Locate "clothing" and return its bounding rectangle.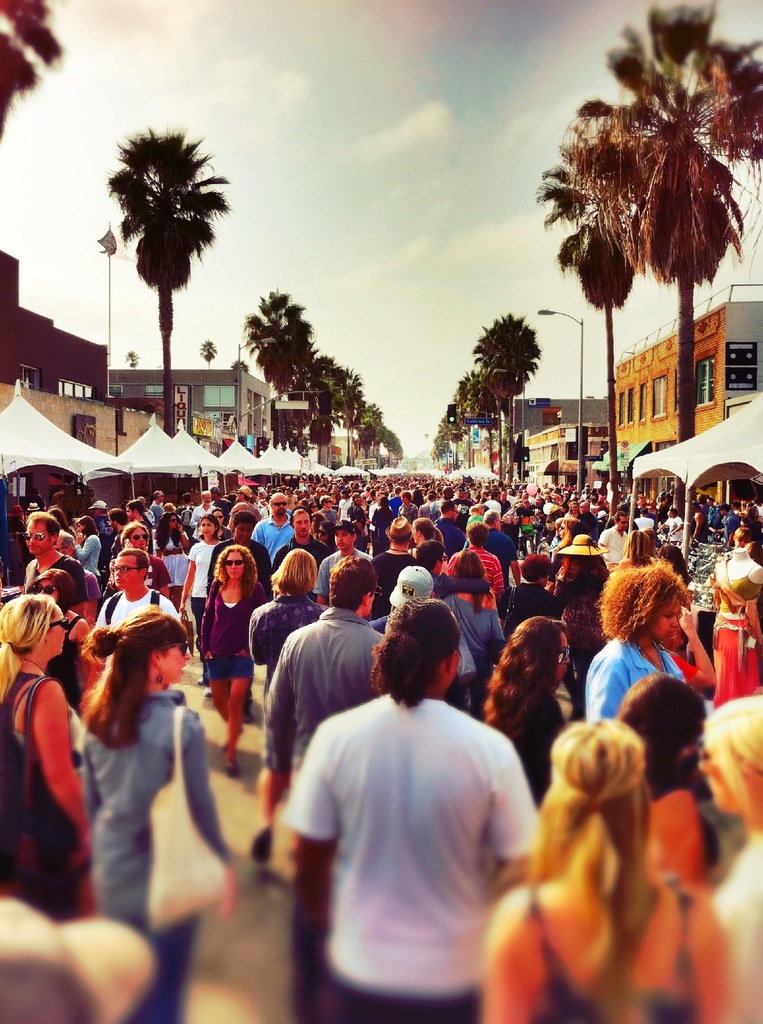
{"x1": 582, "y1": 633, "x2": 682, "y2": 725}.
